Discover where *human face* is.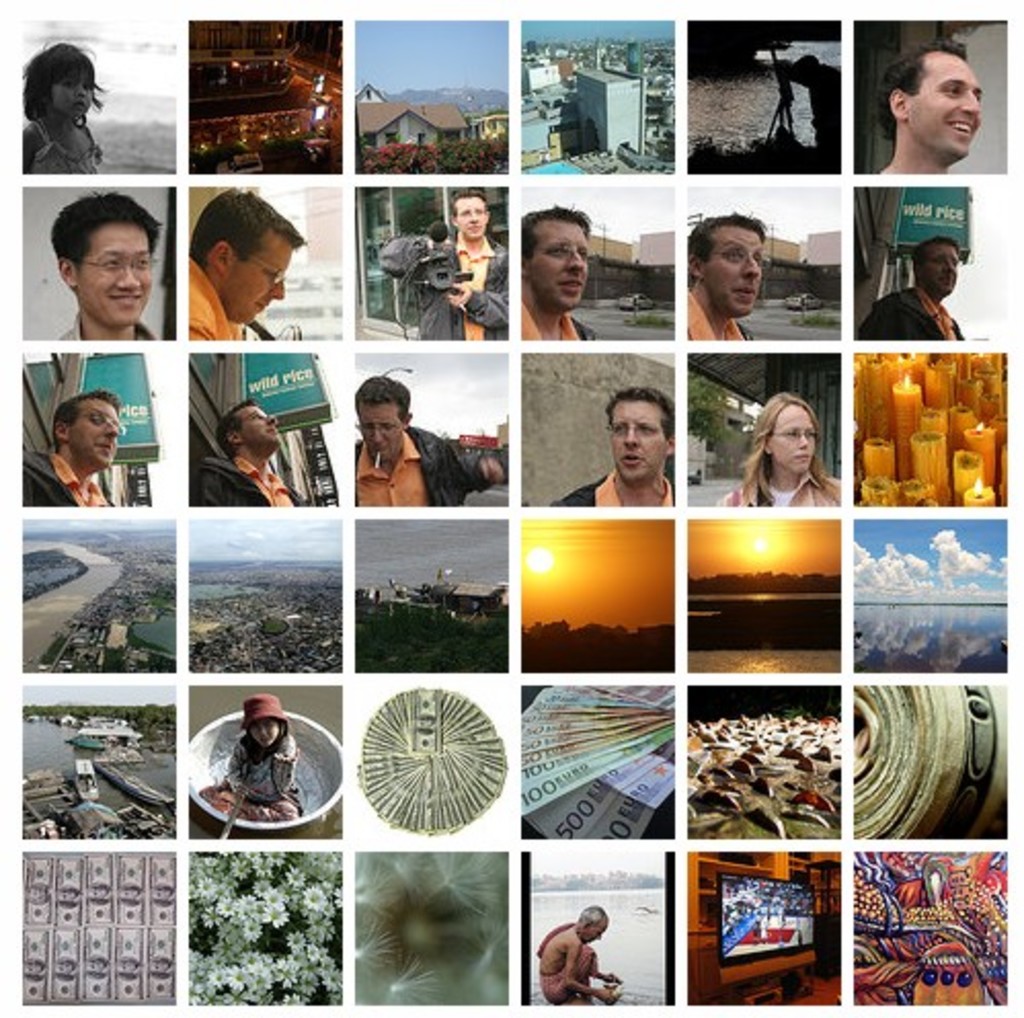
Discovered at left=238, top=404, right=279, bottom=449.
